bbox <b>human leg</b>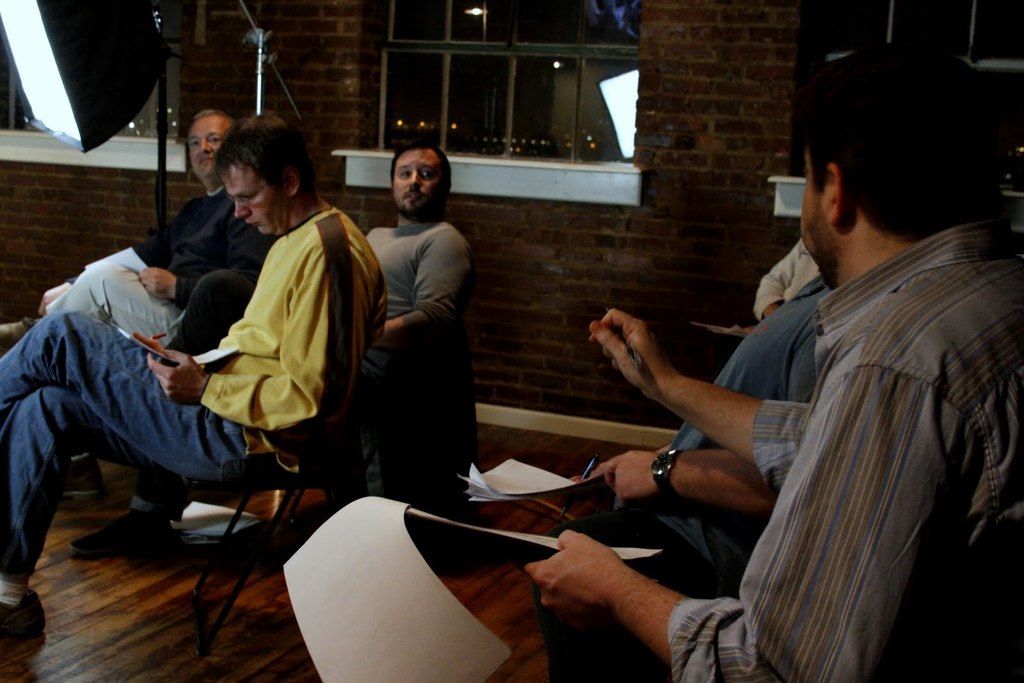
(left=0, top=381, right=144, bottom=629)
